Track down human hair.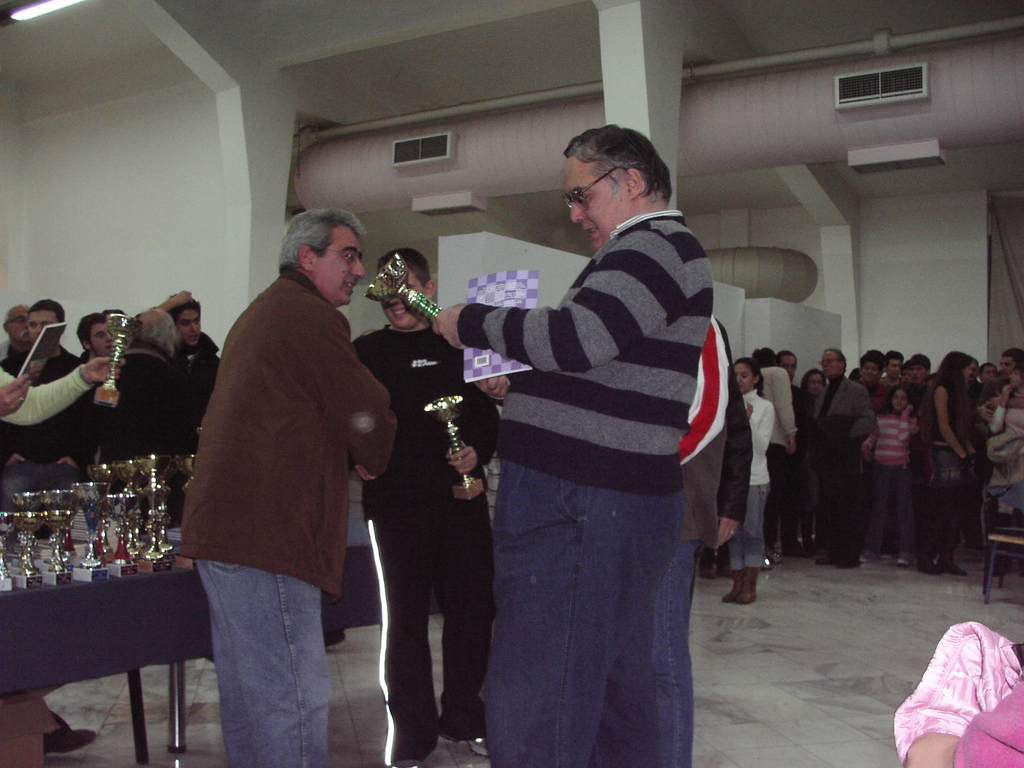
Tracked to l=906, t=347, r=928, b=368.
